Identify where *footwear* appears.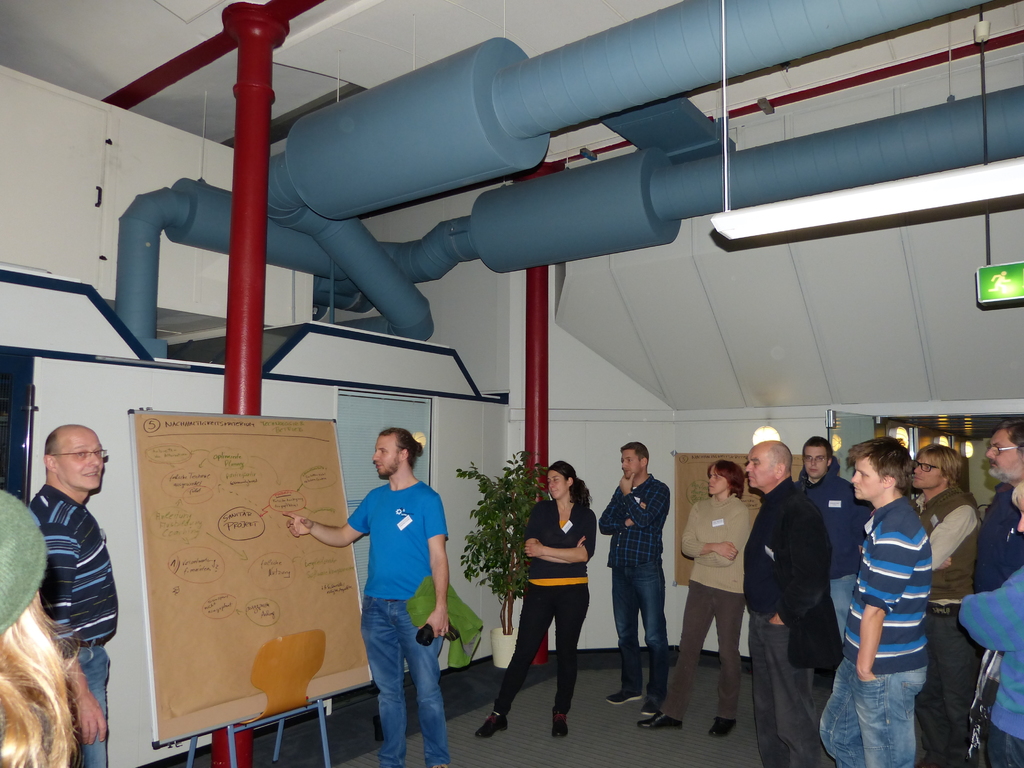
Appears at x1=551 y1=709 x2=567 y2=739.
